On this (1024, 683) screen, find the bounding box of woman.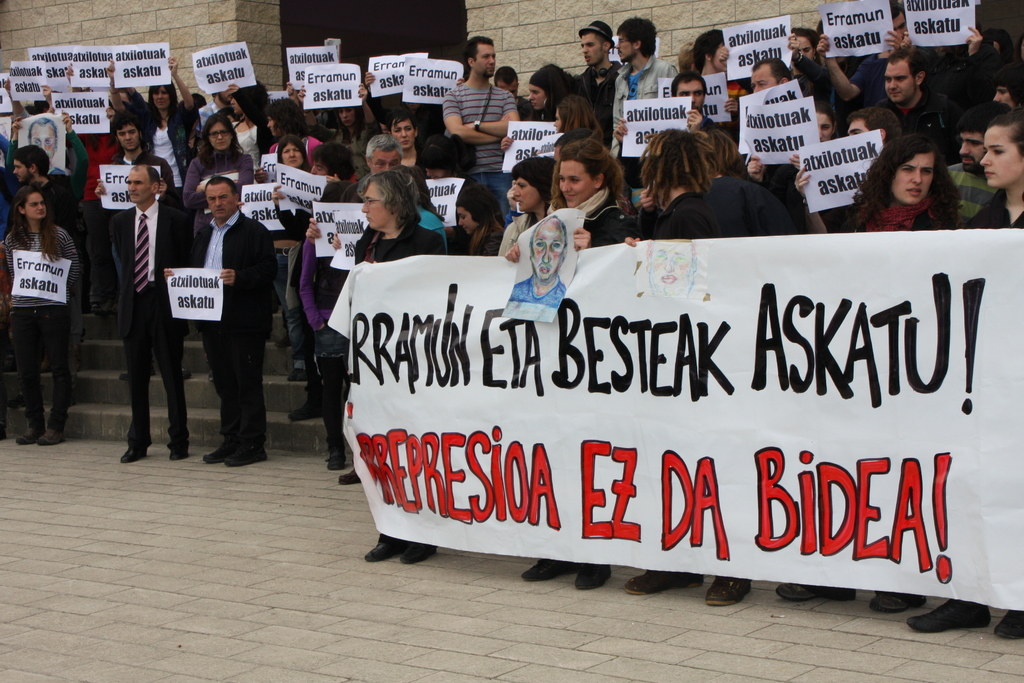
Bounding box: crop(500, 156, 559, 245).
